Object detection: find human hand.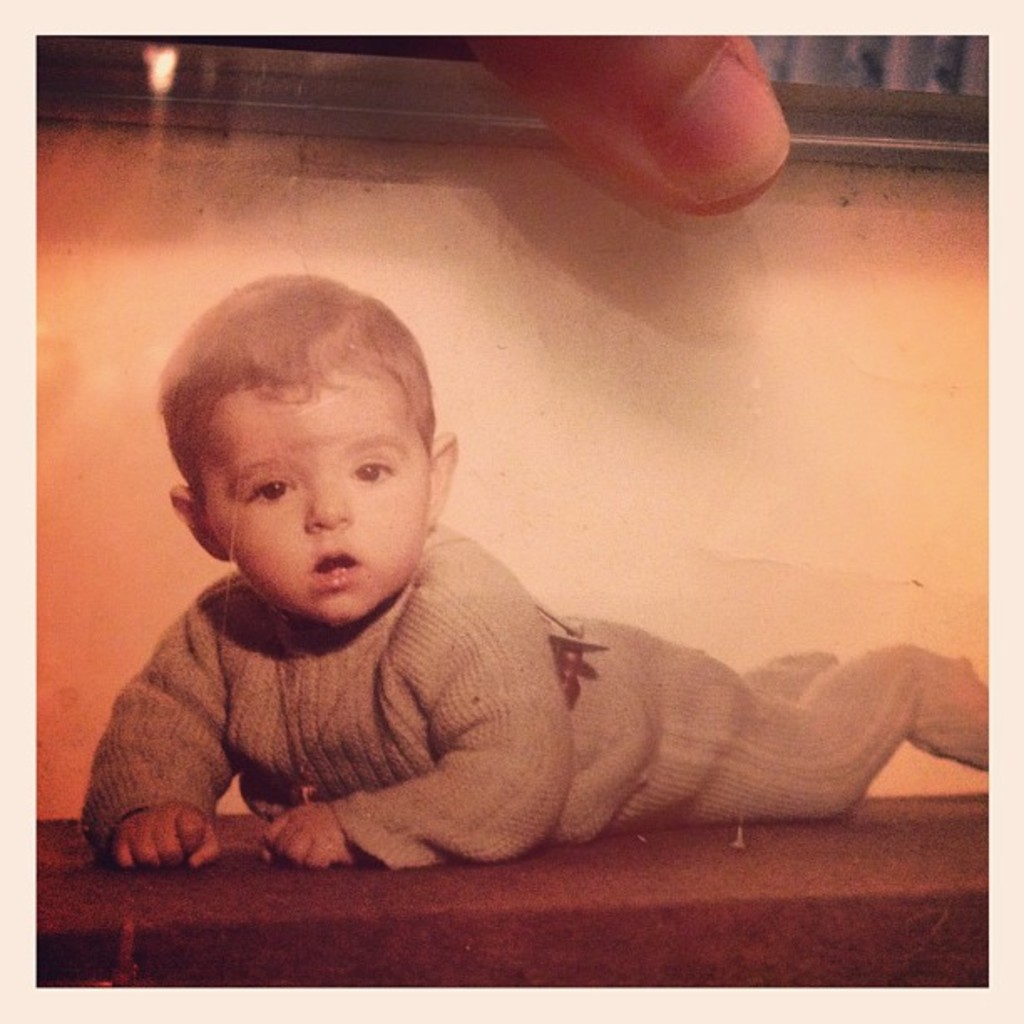
[x1=244, y1=783, x2=376, y2=873].
